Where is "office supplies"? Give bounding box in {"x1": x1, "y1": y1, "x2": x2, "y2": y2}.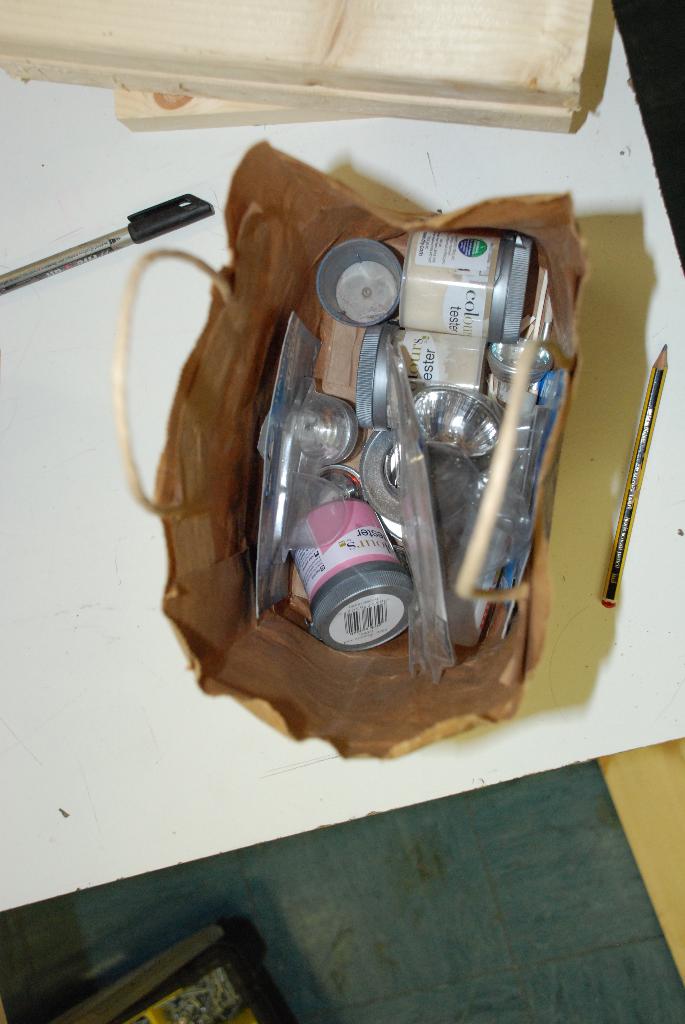
{"x1": 312, "y1": 214, "x2": 407, "y2": 319}.
